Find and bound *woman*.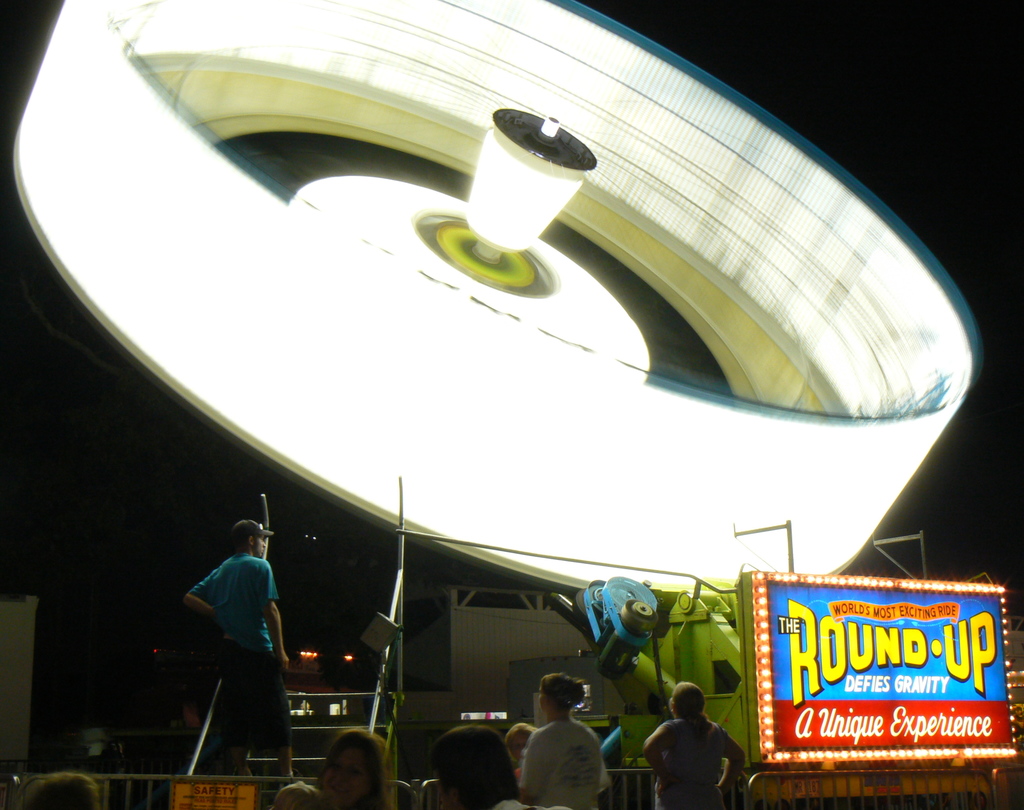
Bound: [496, 723, 535, 779].
